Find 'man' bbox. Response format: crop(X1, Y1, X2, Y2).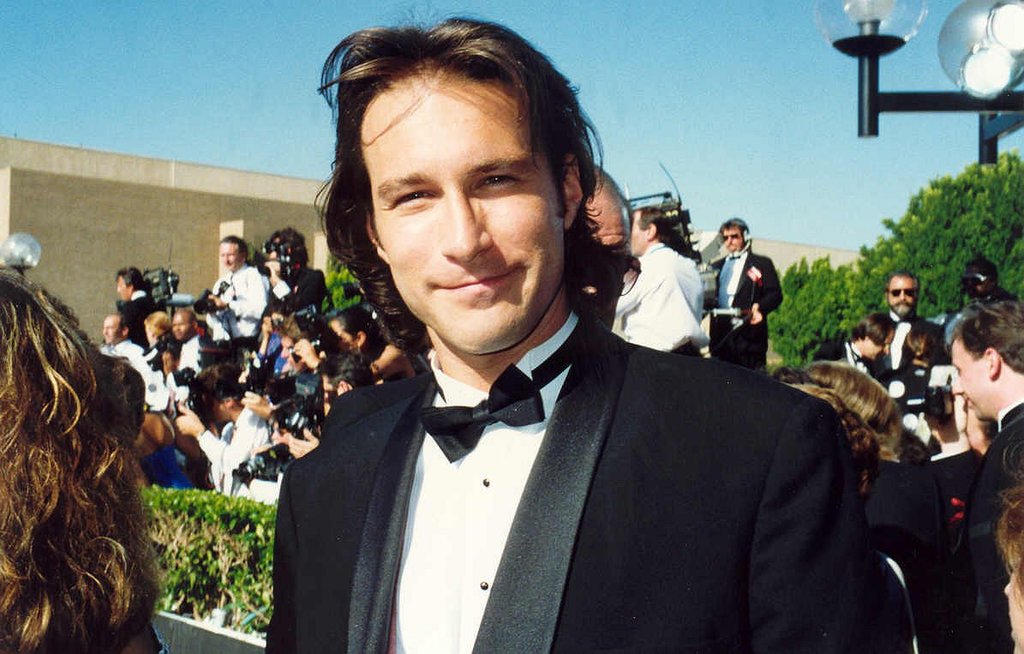
crop(955, 297, 1023, 653).
